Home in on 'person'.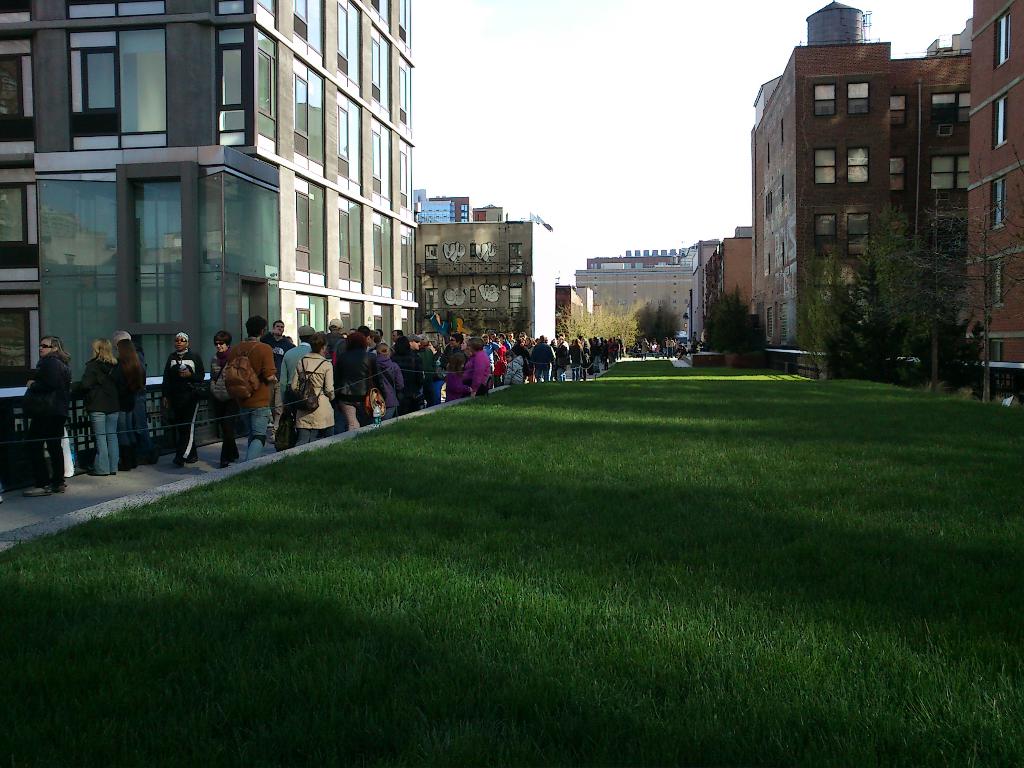
Homed in at left=276, top=320, right=310, bottom=440.
